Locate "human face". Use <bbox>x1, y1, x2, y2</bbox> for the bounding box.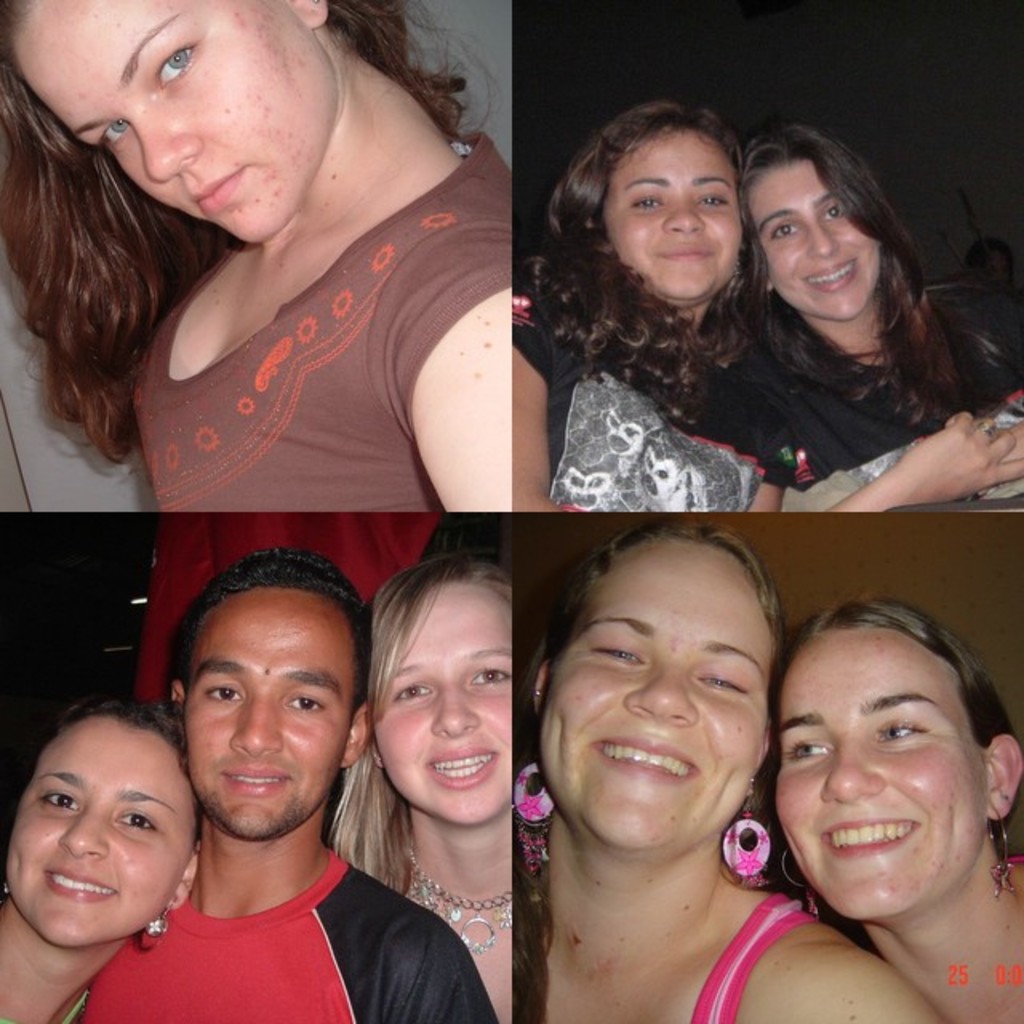
<bbox>3, 0, 326, 242</bbox>.
